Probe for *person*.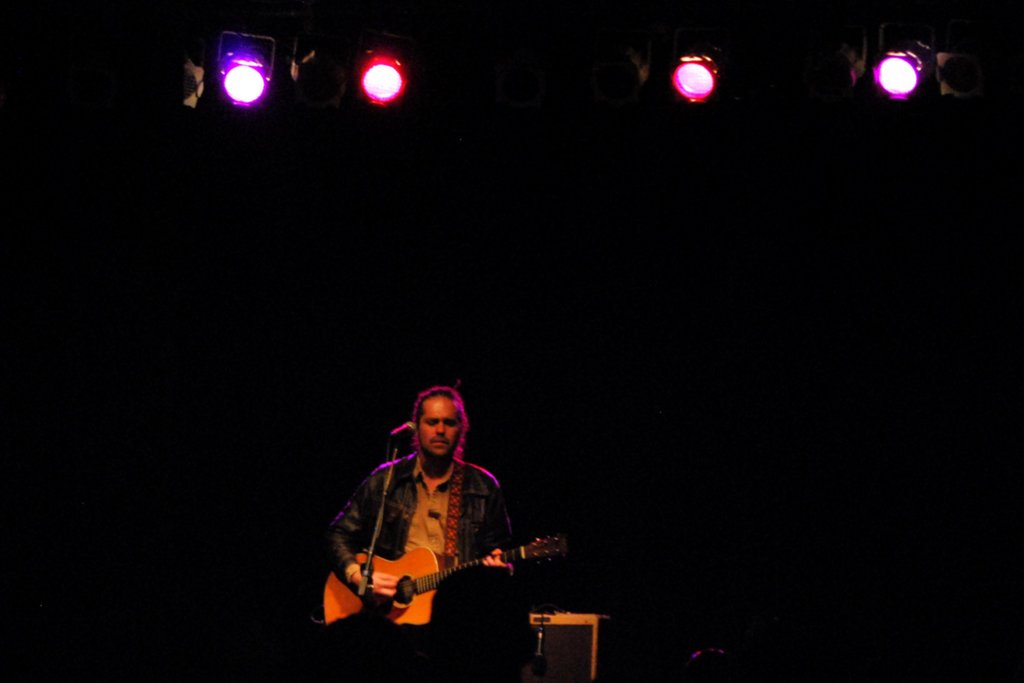
Probe result: box(423, 564, 570, 682).
